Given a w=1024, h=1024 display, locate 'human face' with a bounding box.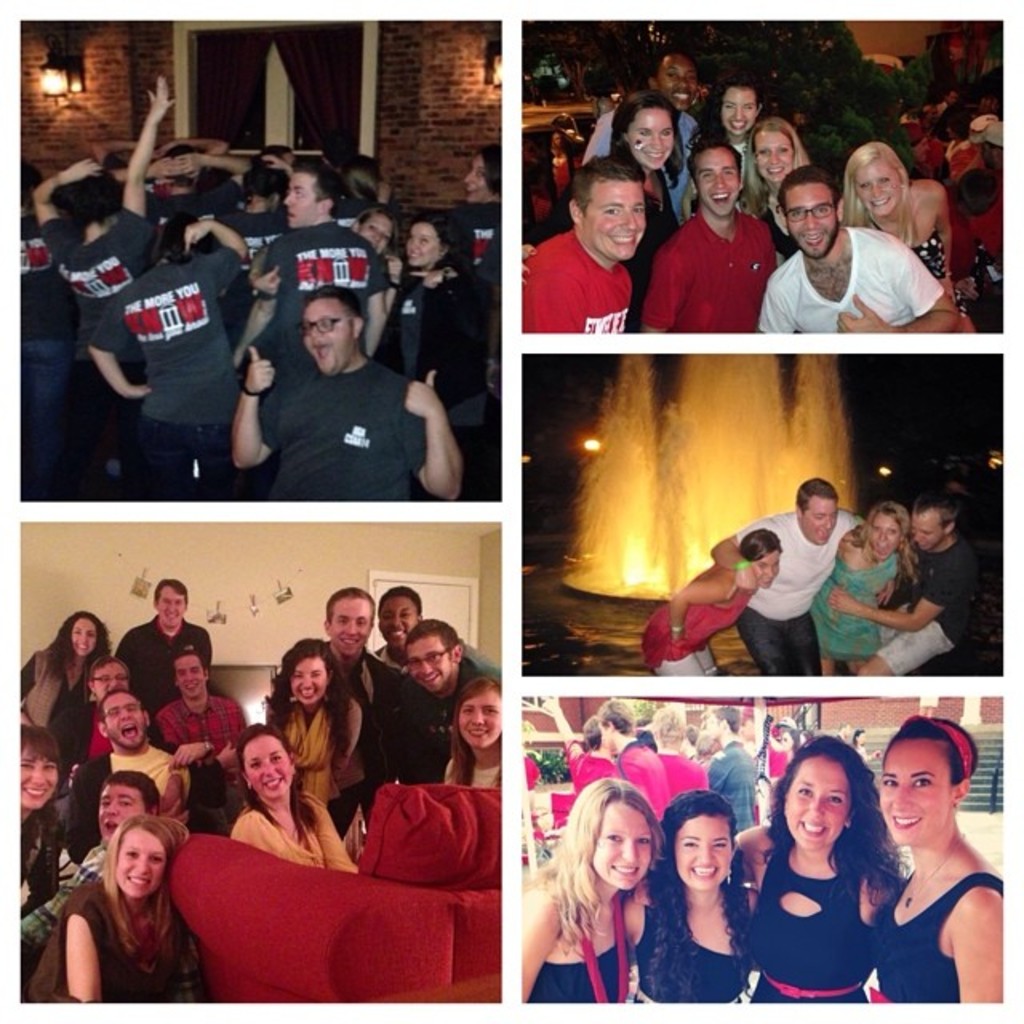
Located: [left=880, top=733, right=946, bottom=854].
